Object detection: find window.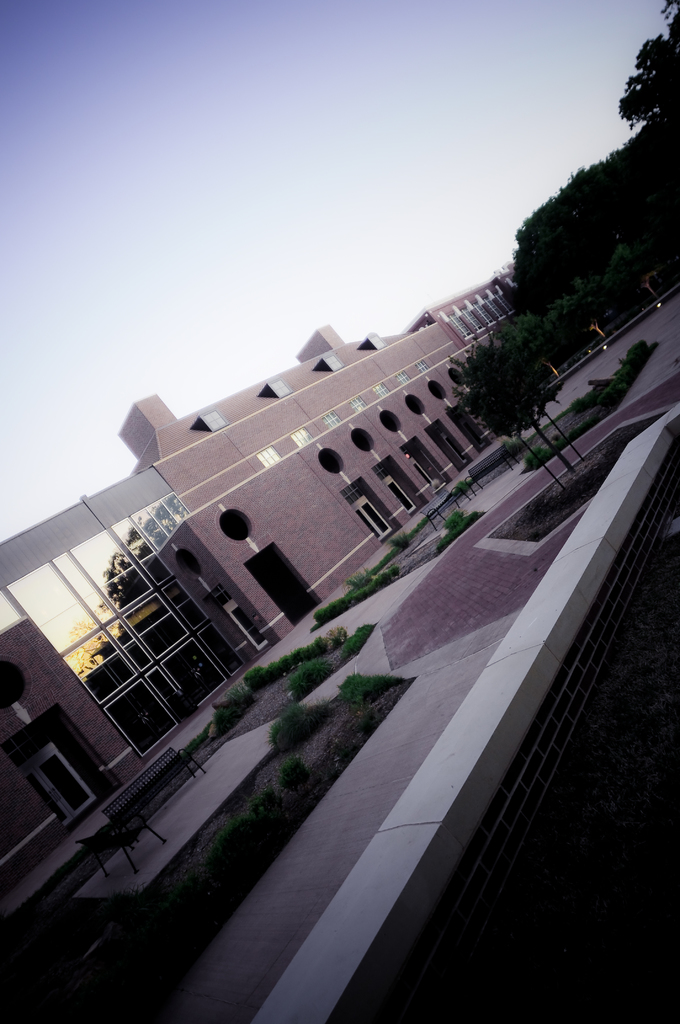
8/491/243/751.
